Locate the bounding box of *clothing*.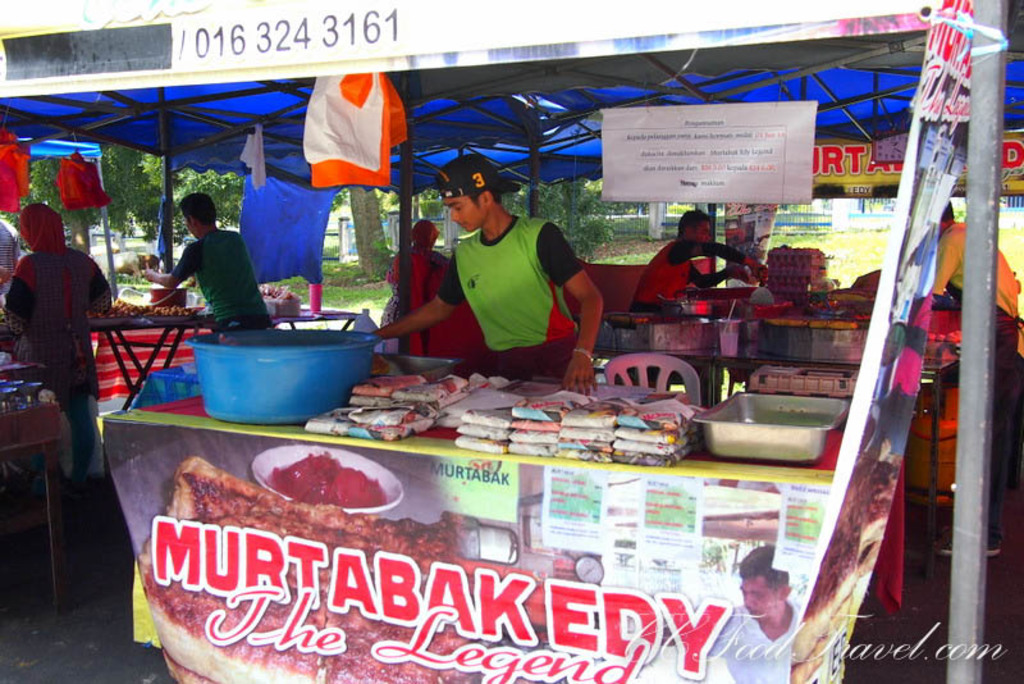
Bounding box: bbox(388, 245, 447, 352).
